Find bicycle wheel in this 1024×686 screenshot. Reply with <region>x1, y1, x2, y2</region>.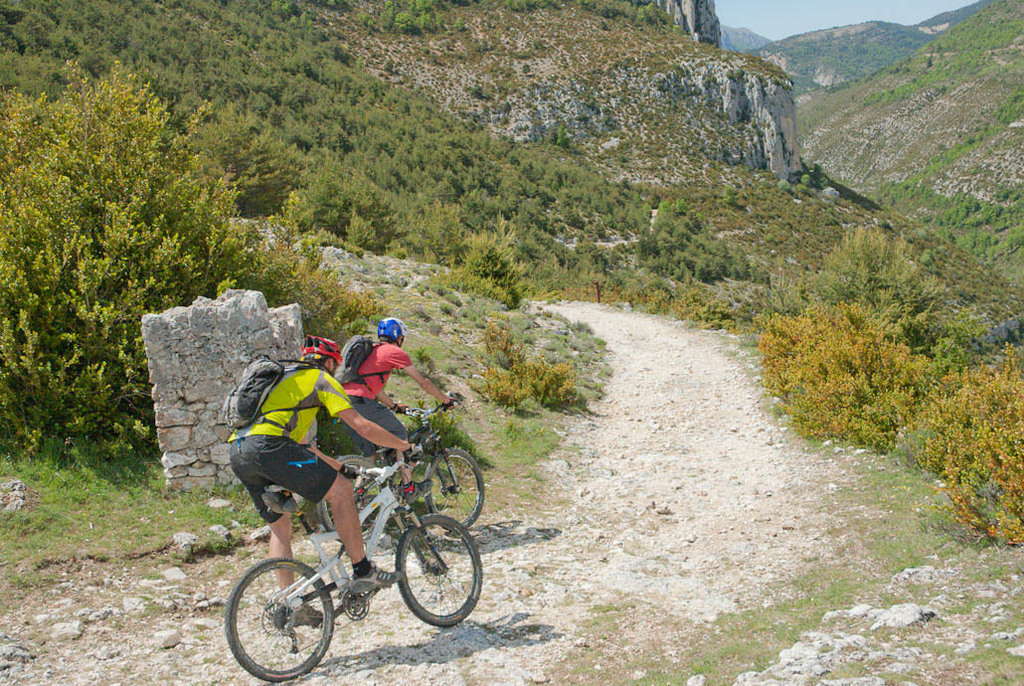
<region>231, 549, 352, 676</region>.
